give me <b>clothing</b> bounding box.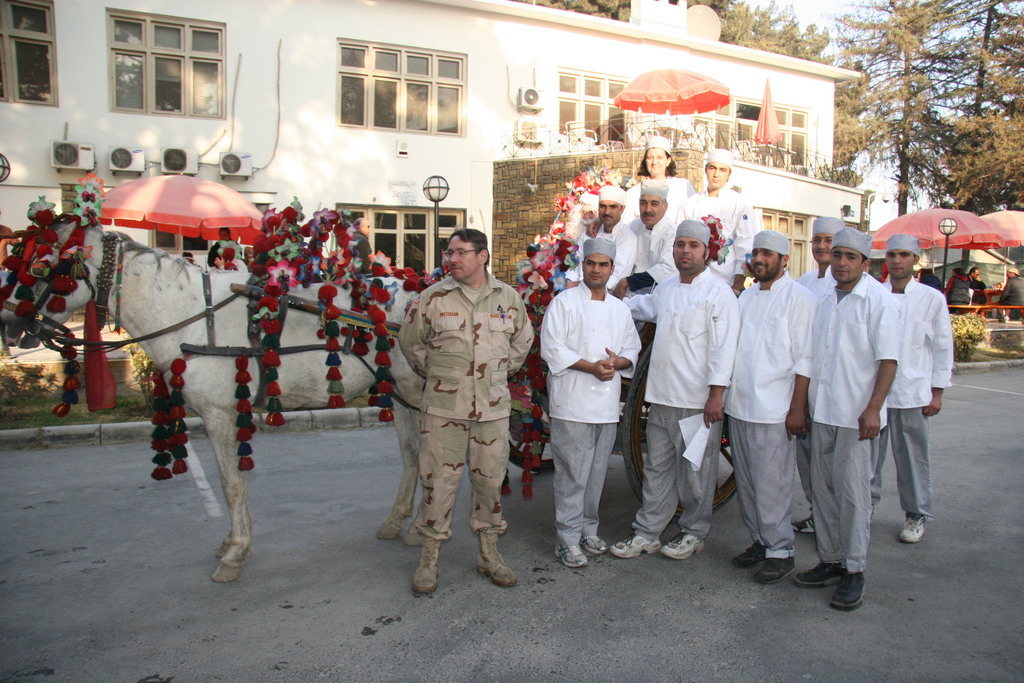
(968, 272, 988, 302).
